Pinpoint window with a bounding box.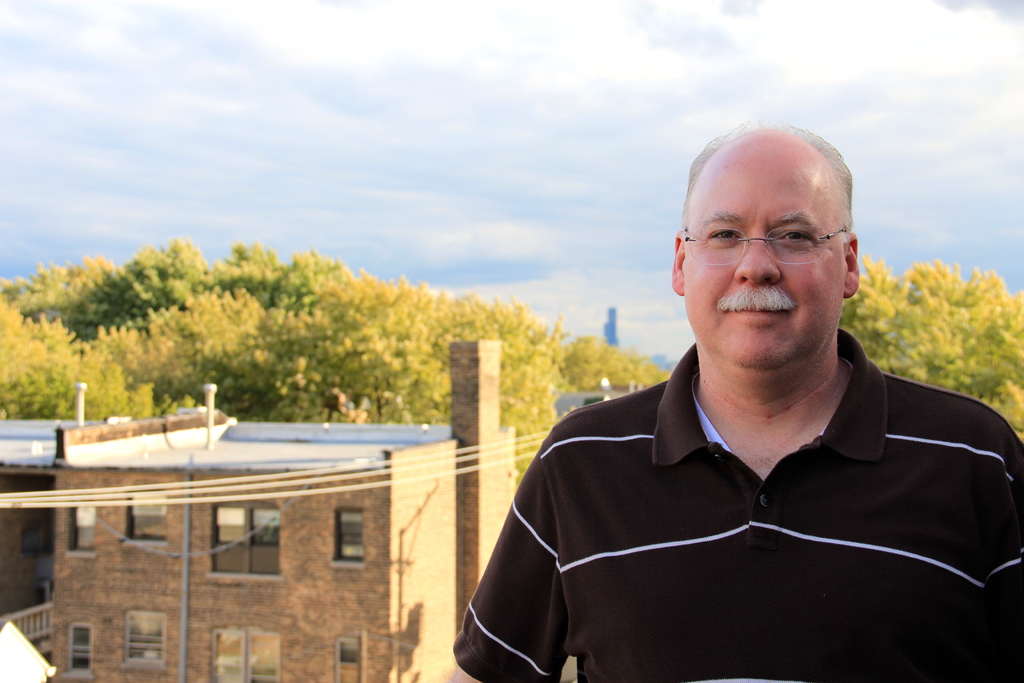
124:614:165:667.
